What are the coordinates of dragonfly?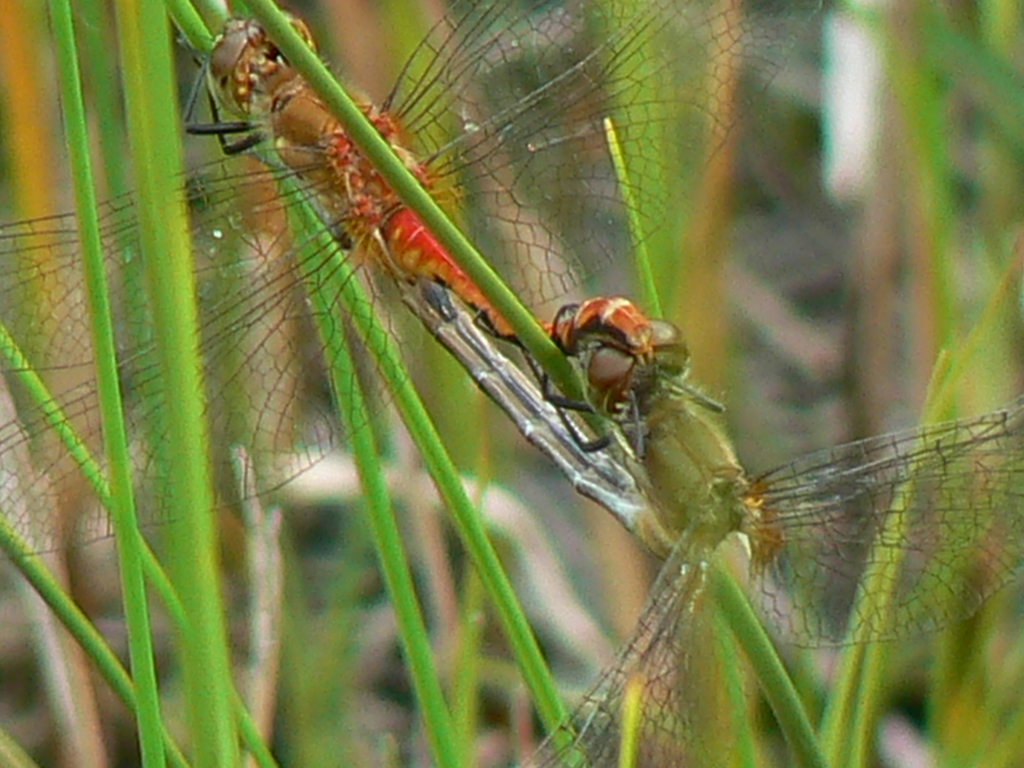
[x1=523, y1=315, x2=1023, y2=767].
